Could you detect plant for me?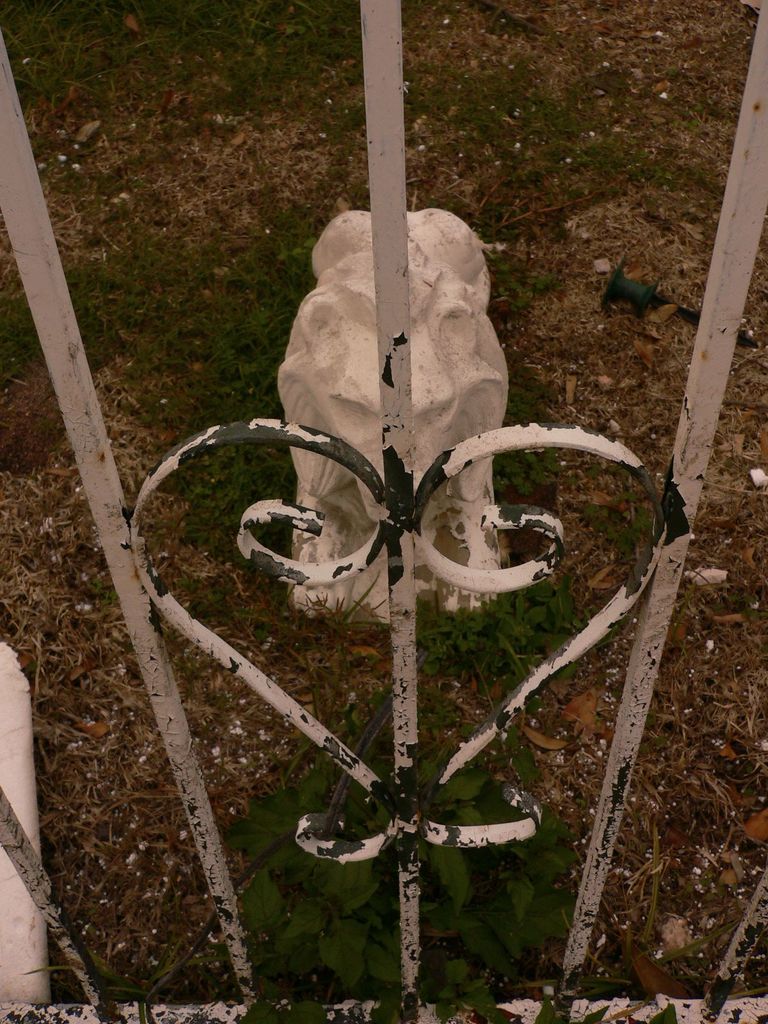
Detection result: select_region(7, 280, 49, 433).
